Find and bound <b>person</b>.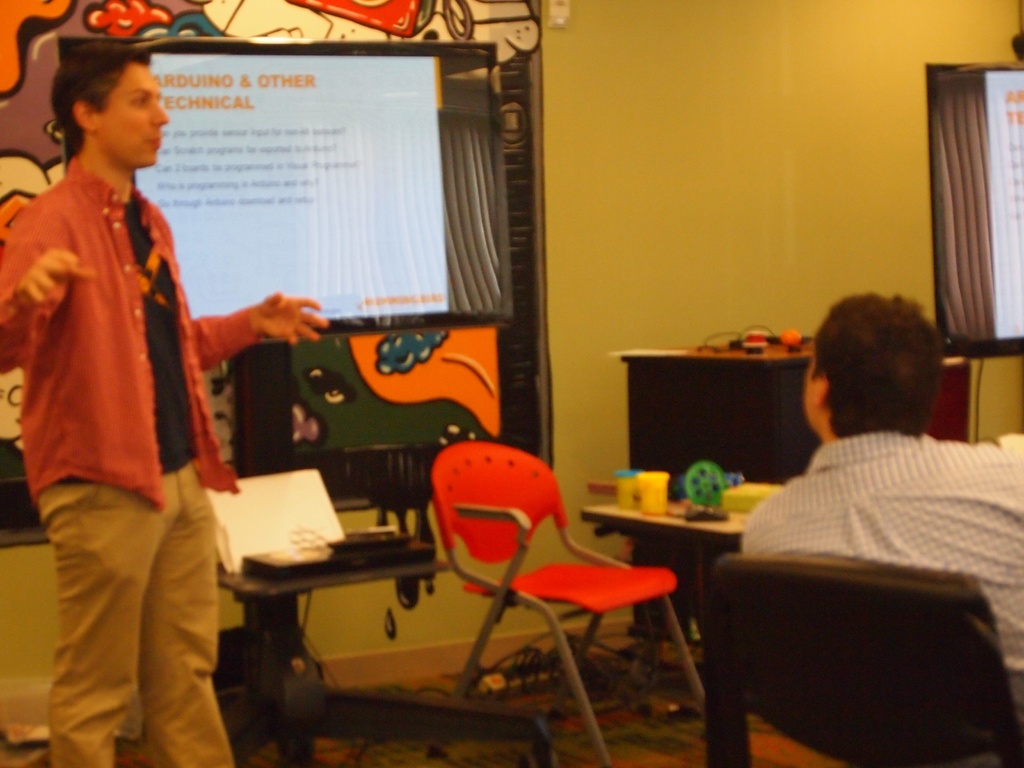
Bound: (0, 36, 327, 767).
